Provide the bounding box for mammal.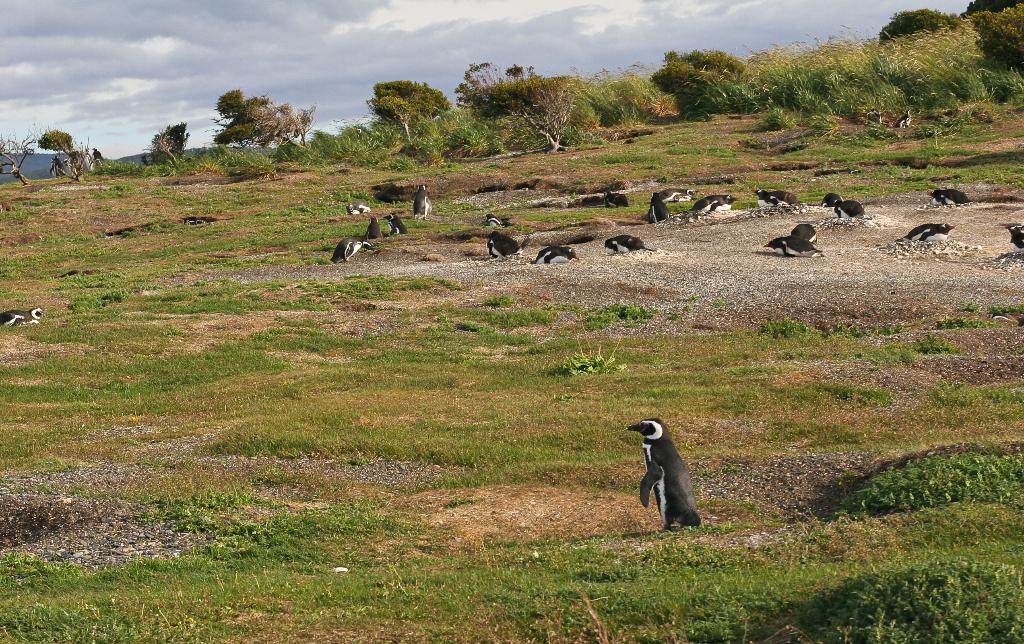
x1=3, y1=307, x2=42, y2=330.
